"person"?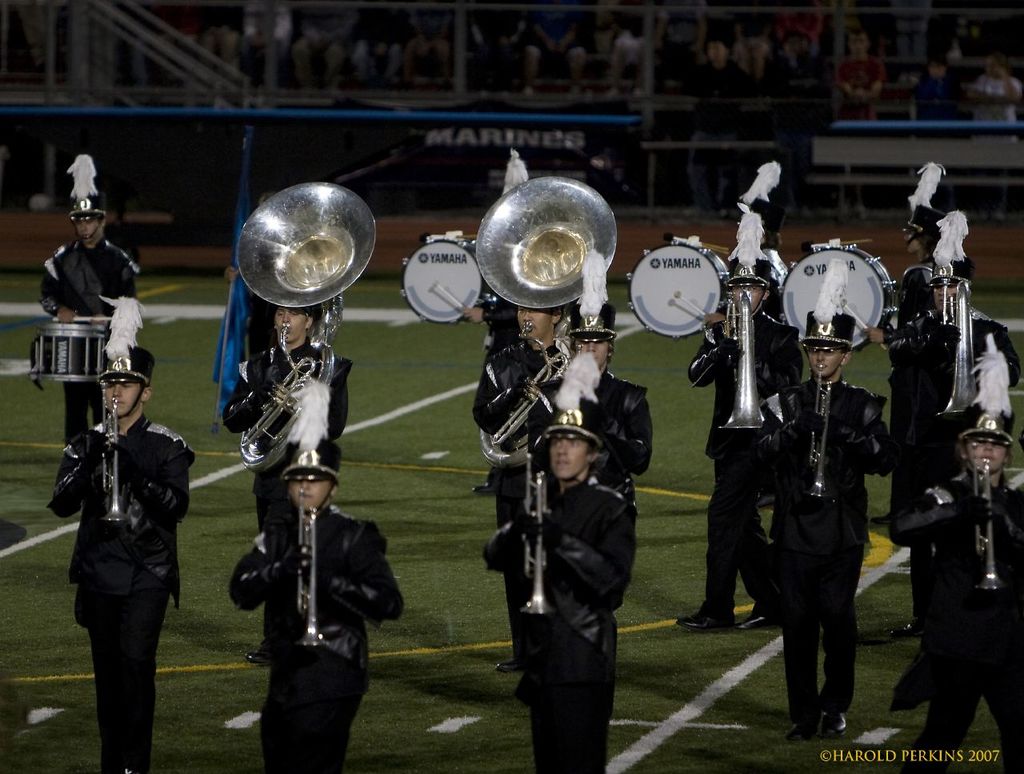
detection(38, 153, 142, 434)
